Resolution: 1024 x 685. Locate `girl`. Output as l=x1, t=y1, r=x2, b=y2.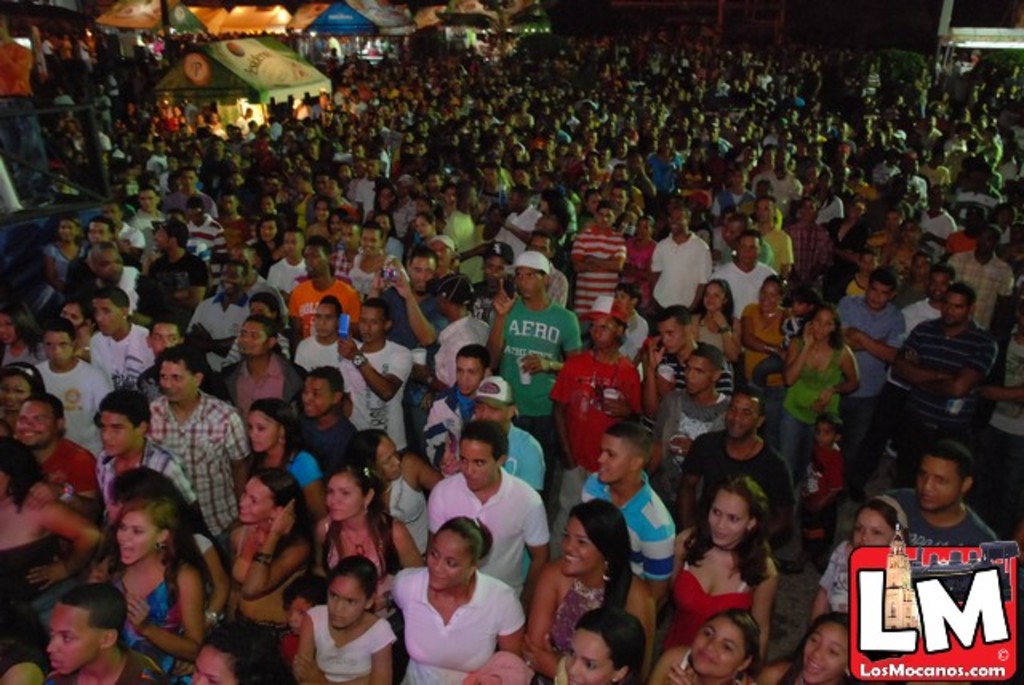
l=523, t=495, r=640, b=680.
